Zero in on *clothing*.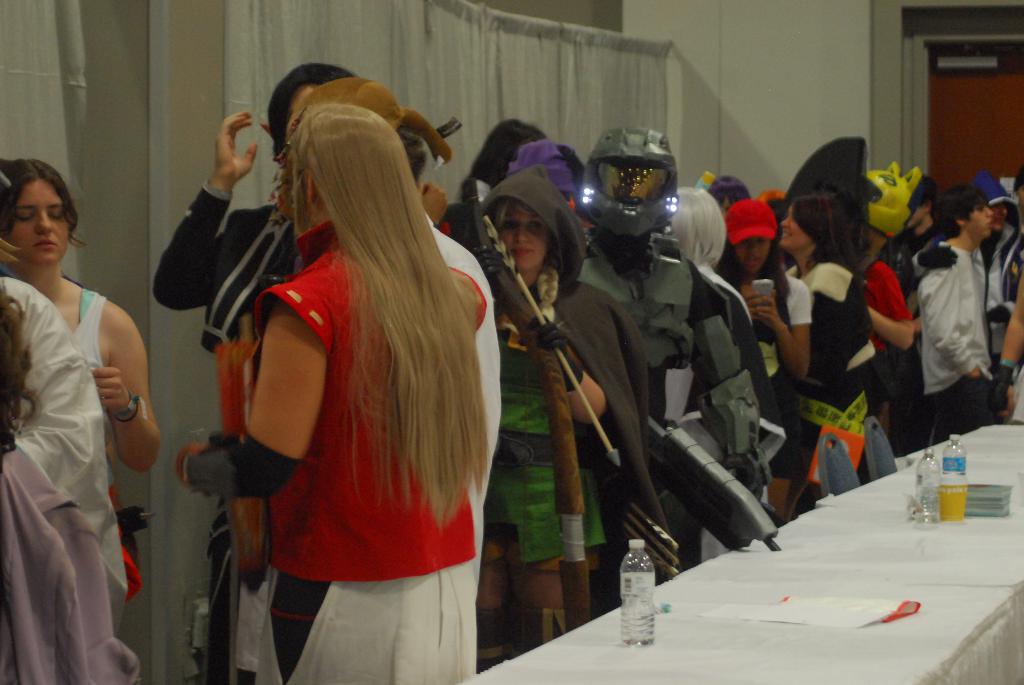
Zeroed in: 0,274,130,599.
